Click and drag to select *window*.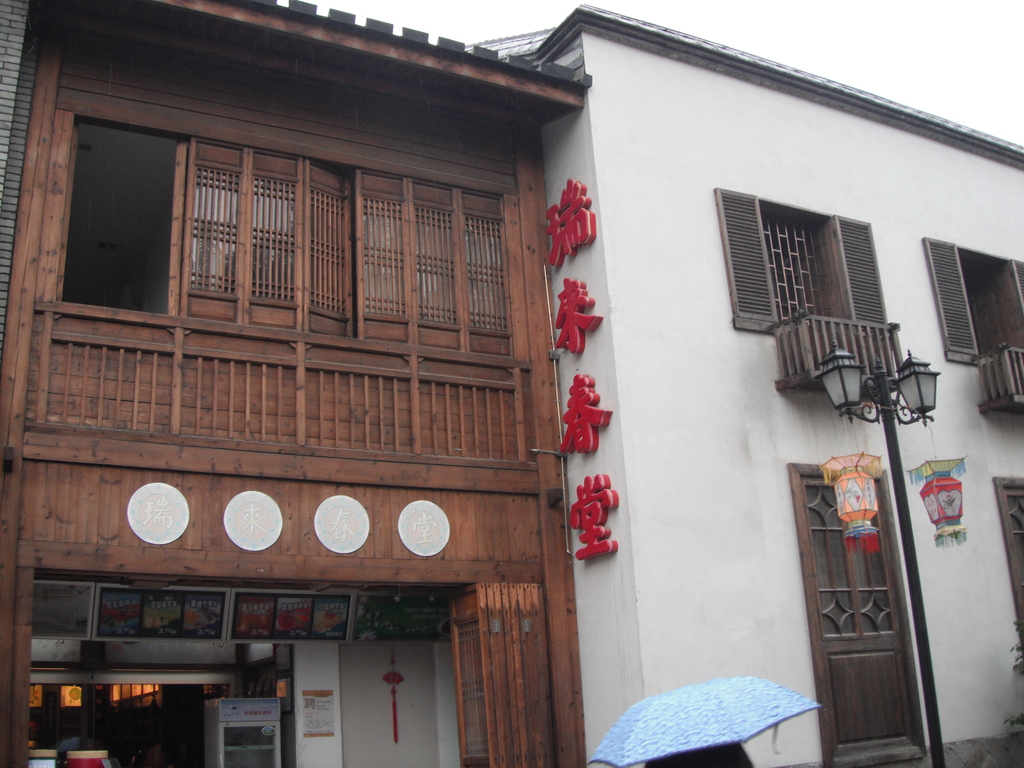
Selection: region(718, 195, 898, 346).
